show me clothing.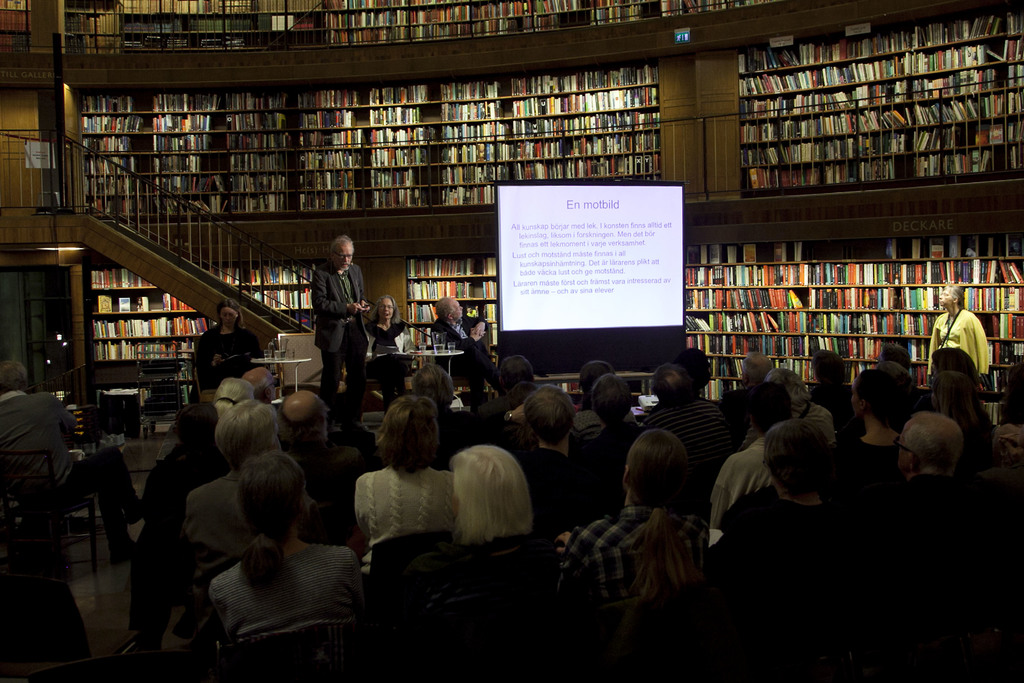
clothing is here: {"x1": 422, "y1": 415, "x2": 494, "y2": 481}.
